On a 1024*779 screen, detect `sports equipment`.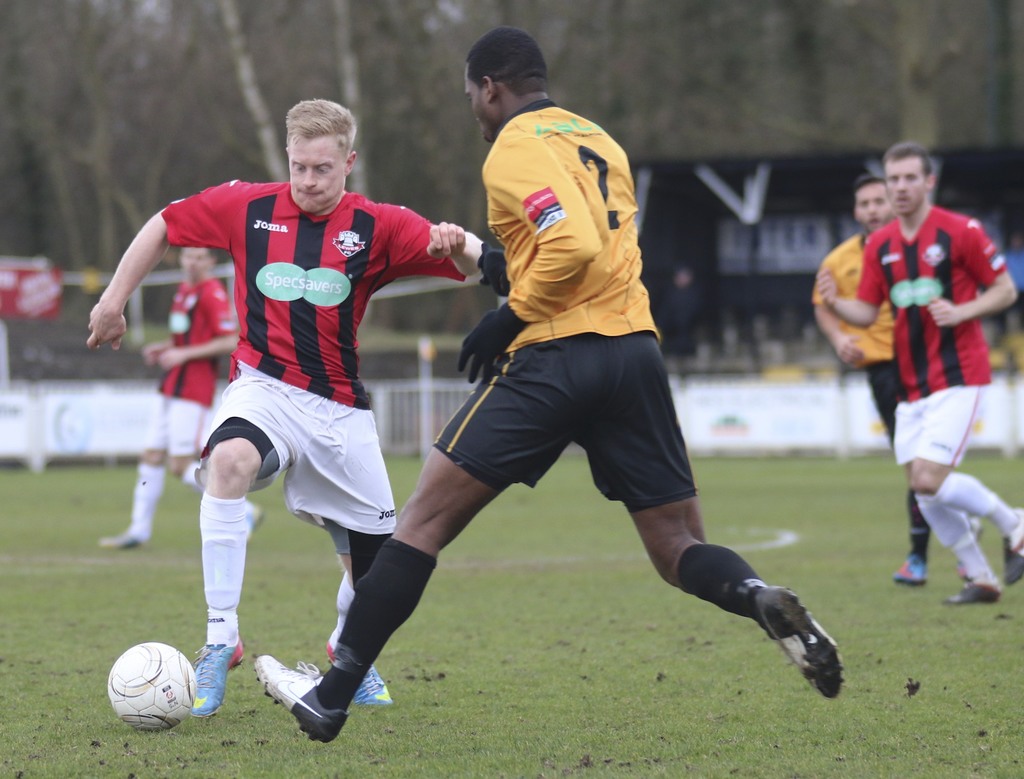
region(351, 667, 390, 704).
